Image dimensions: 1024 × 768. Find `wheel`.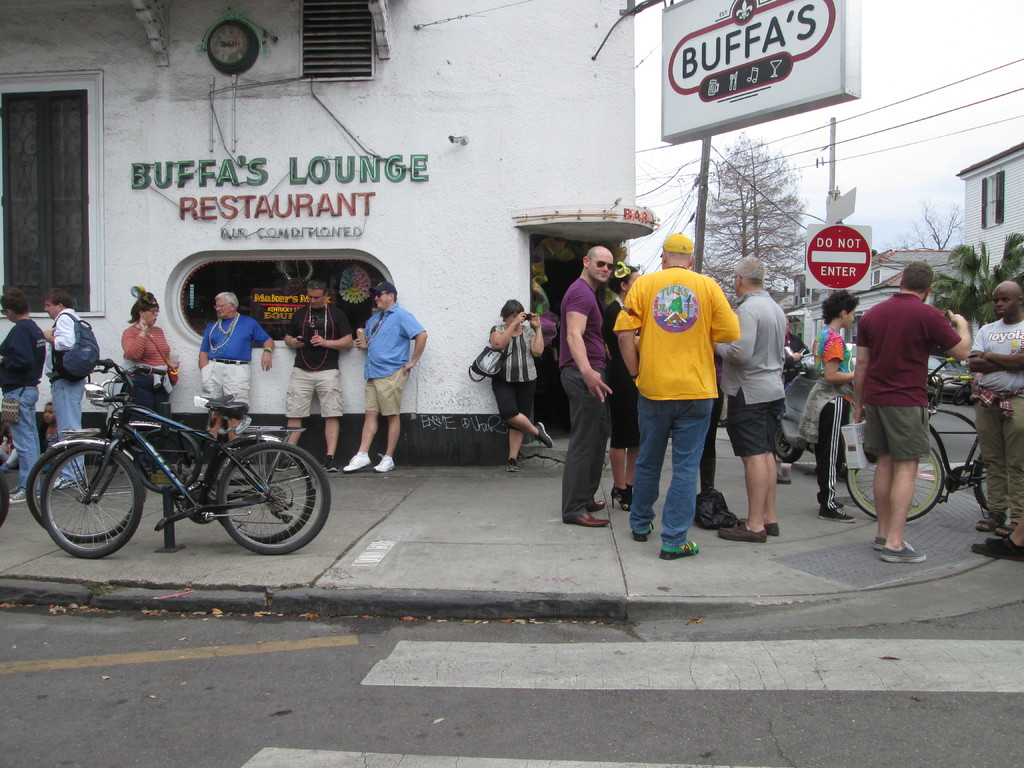
(768, 420, 806, 460).
